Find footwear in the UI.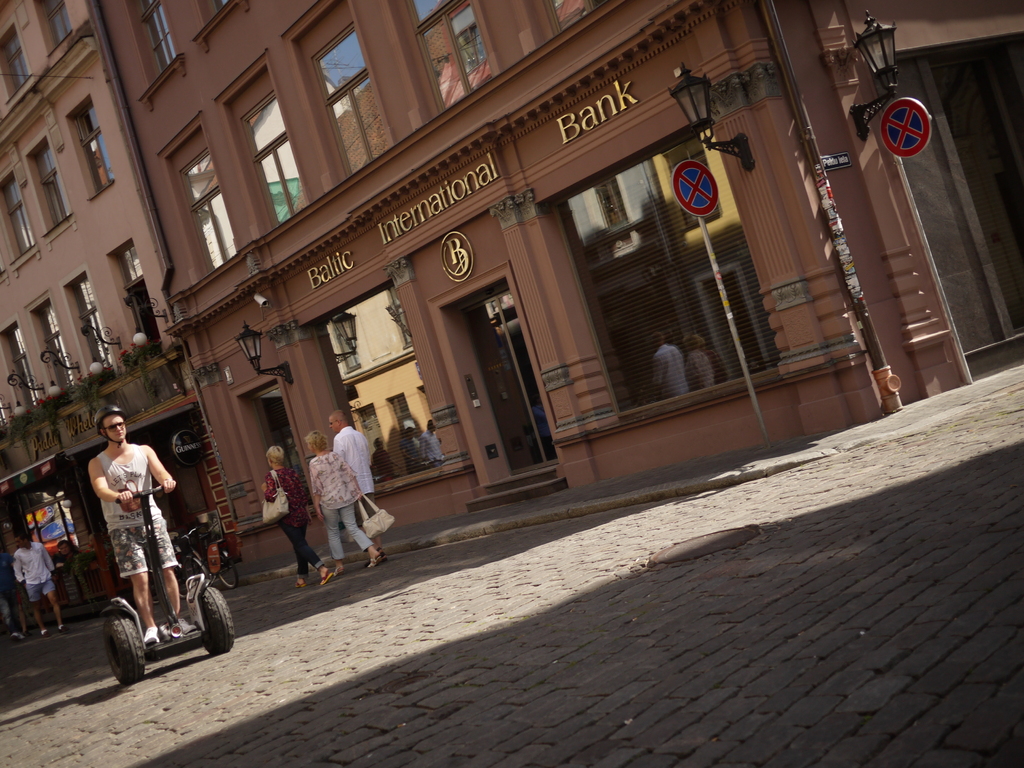
UI element at {"x1": 368, "y1": 554, "x2": 382, "y2": 569}.
